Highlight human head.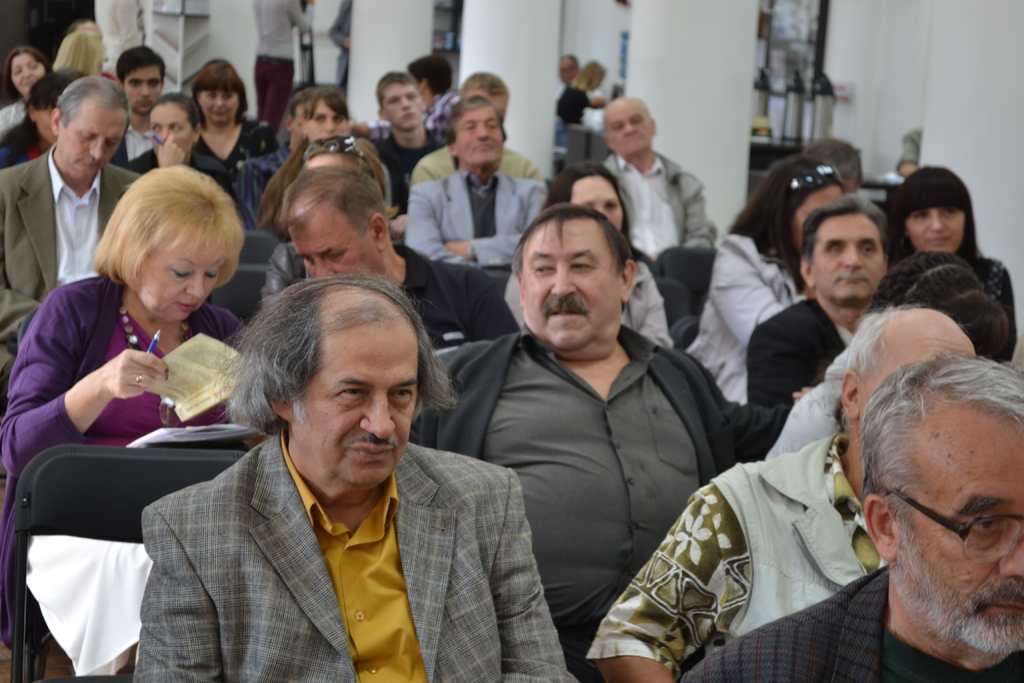
Highlighted region: [149, 93, 196, 157].
